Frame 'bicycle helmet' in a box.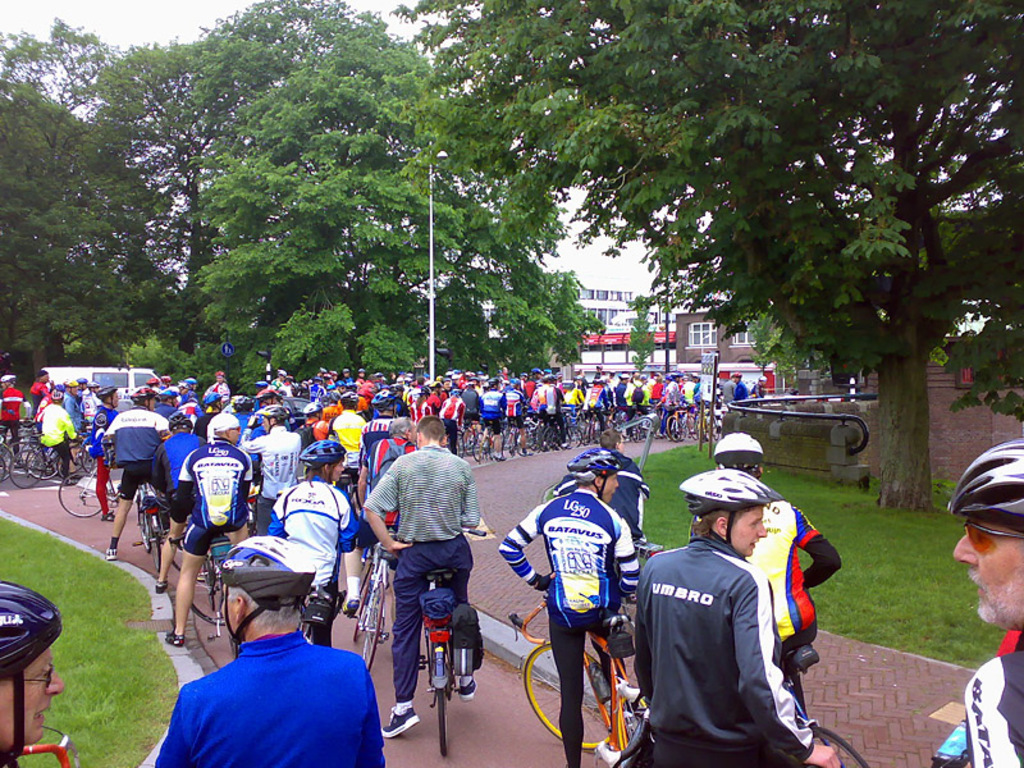
l=170, t=410, r=192, b=429.
